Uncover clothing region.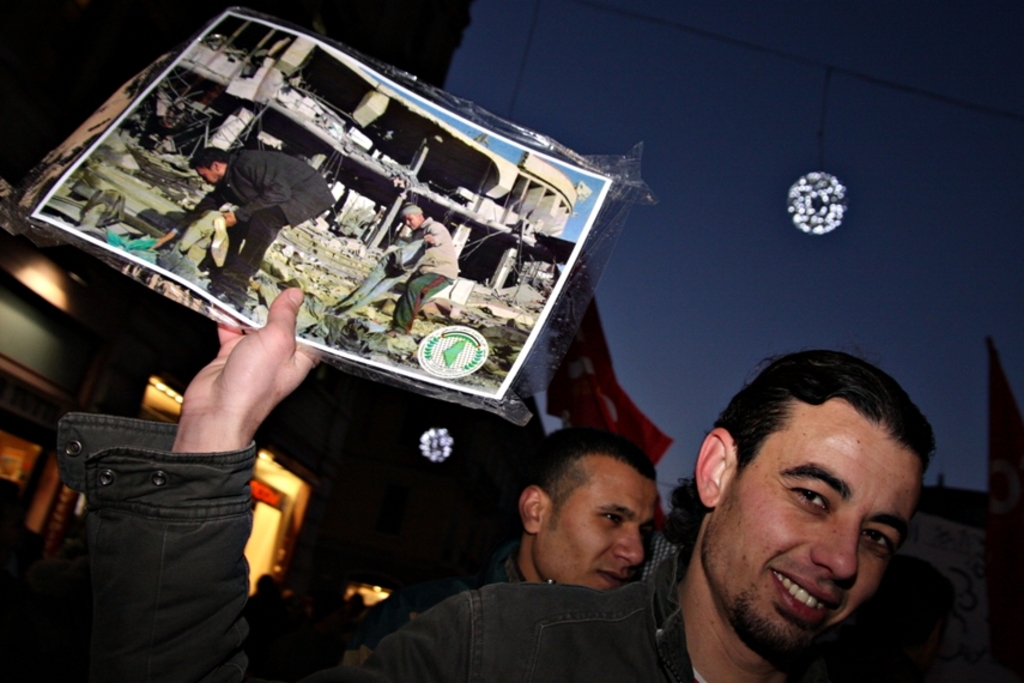
Uncovered: <region>172, 157, 332, 308</region>.
